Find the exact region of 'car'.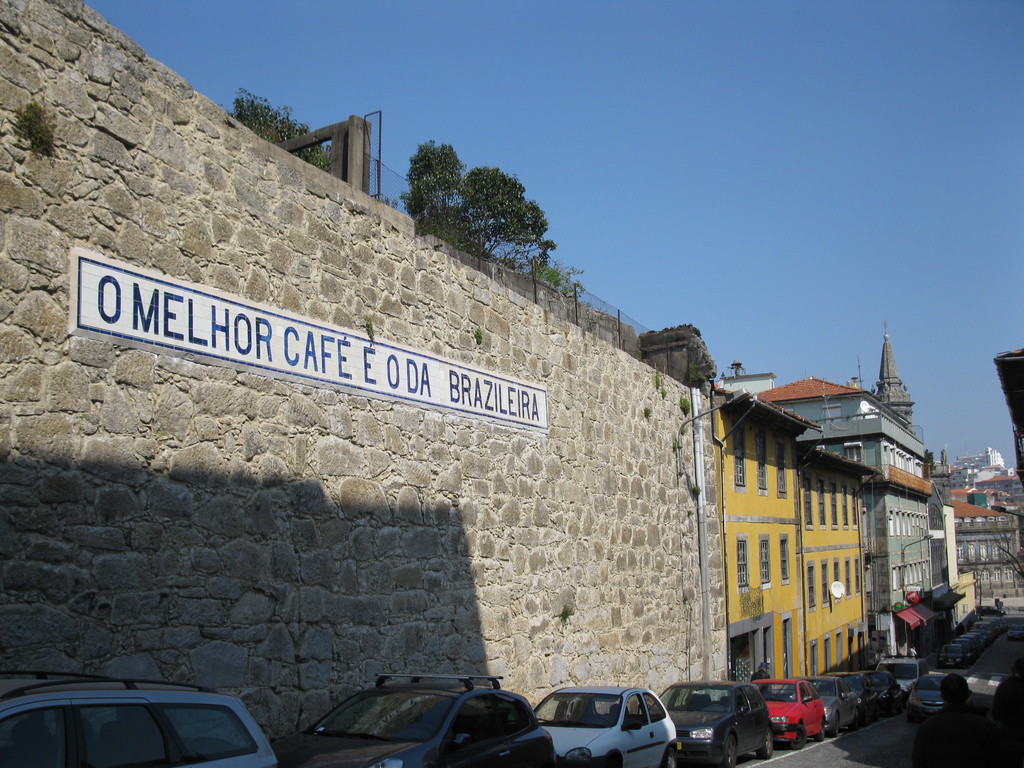
Exact region: 278 676 556 767.
